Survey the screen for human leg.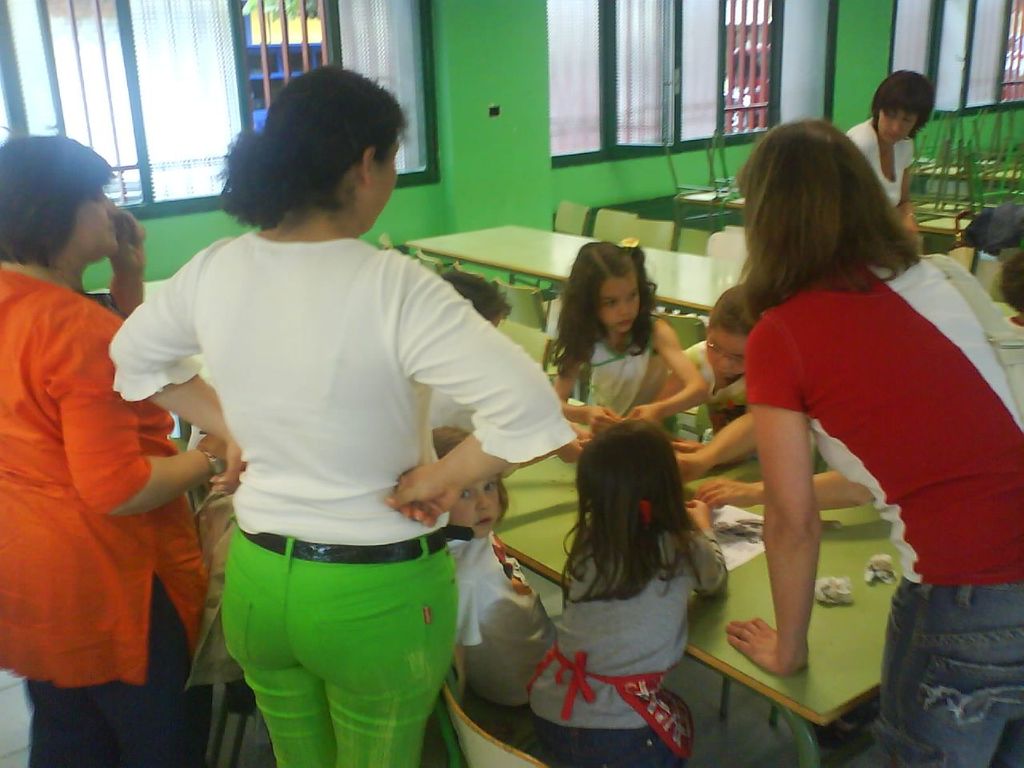
Survey found: (287,532,458,767).
